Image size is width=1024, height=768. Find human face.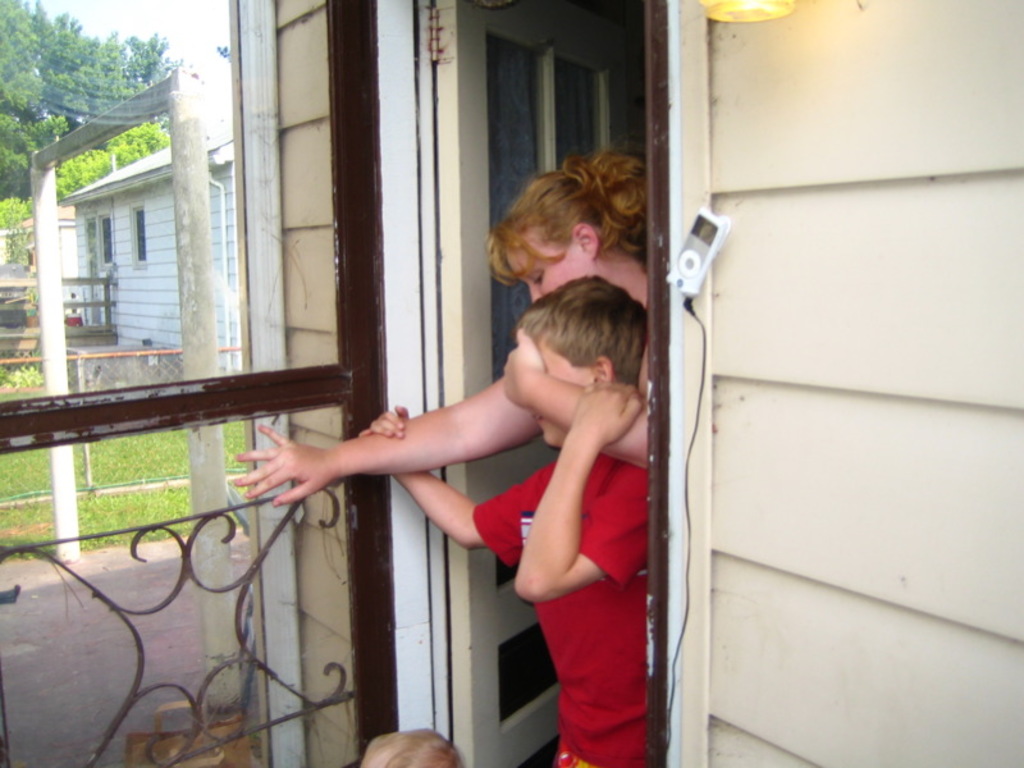
bbox=(504, 225, 595, 303).
